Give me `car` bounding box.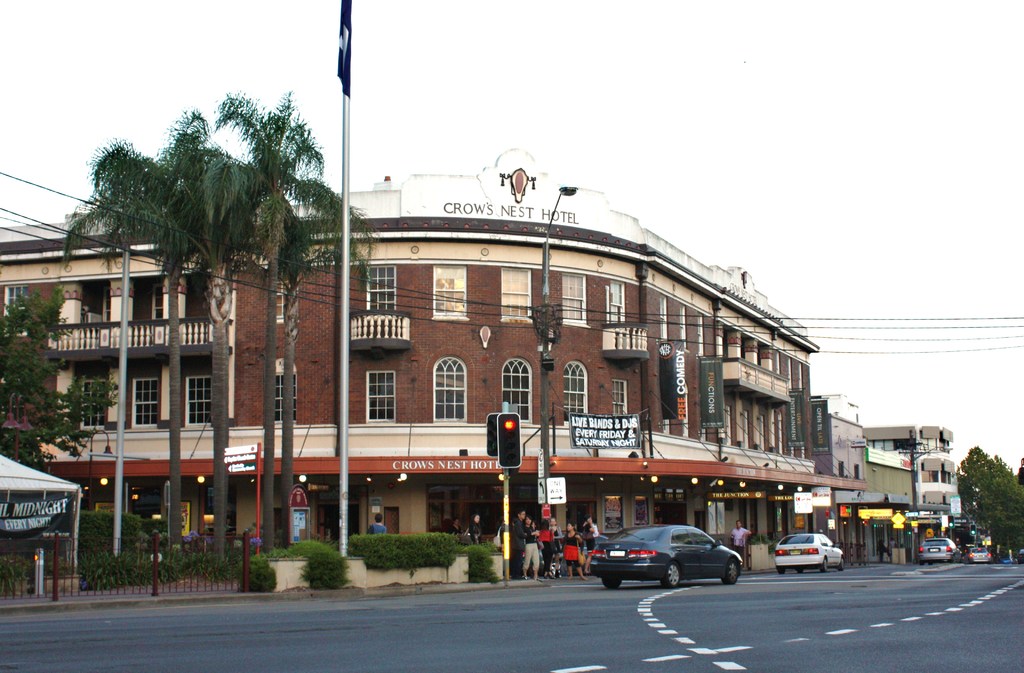
region(586, 527, 746, 592).
